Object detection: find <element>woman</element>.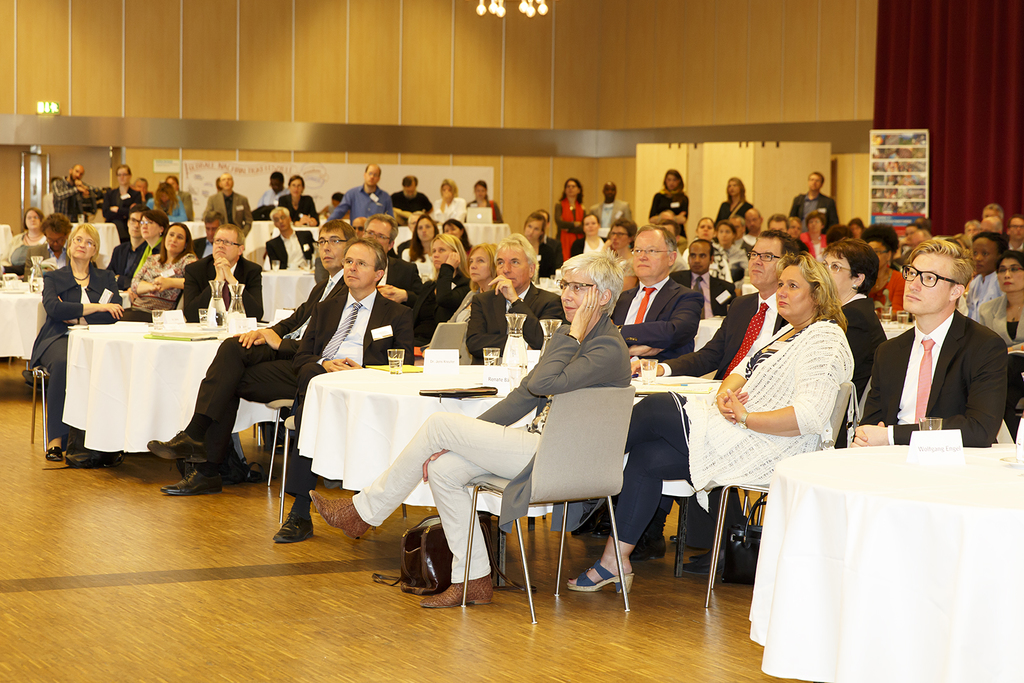
442,241,500,324.
